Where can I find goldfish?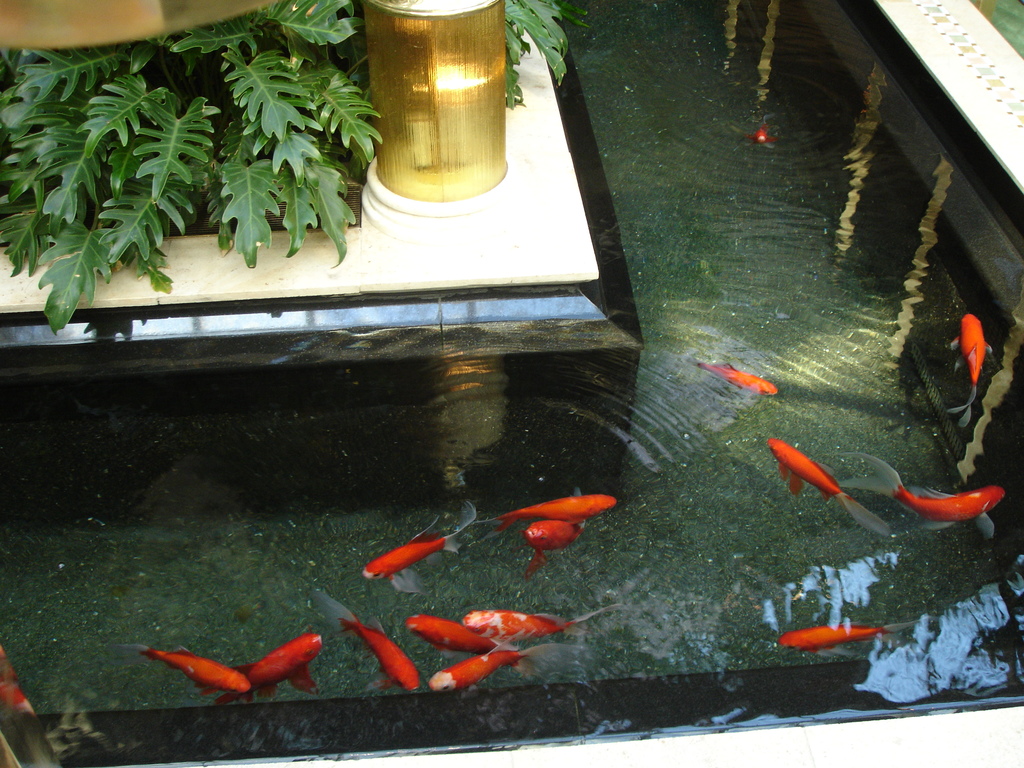
You can find it at pyautogui.locateOnScreen(753, 125, 771, 143).
